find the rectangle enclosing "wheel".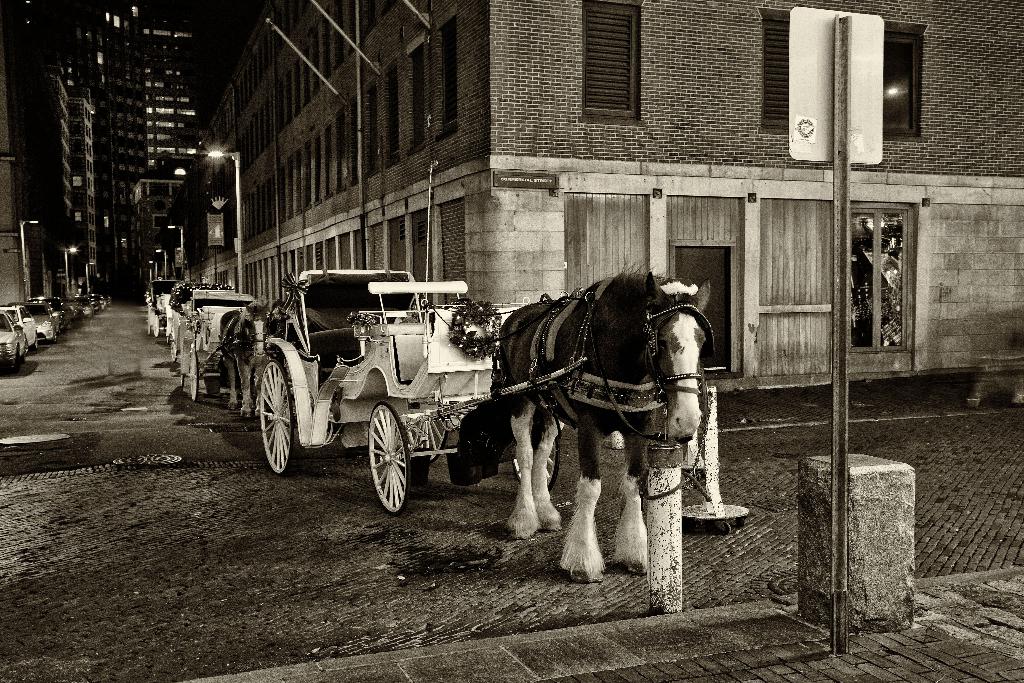
171,332,177,362.
